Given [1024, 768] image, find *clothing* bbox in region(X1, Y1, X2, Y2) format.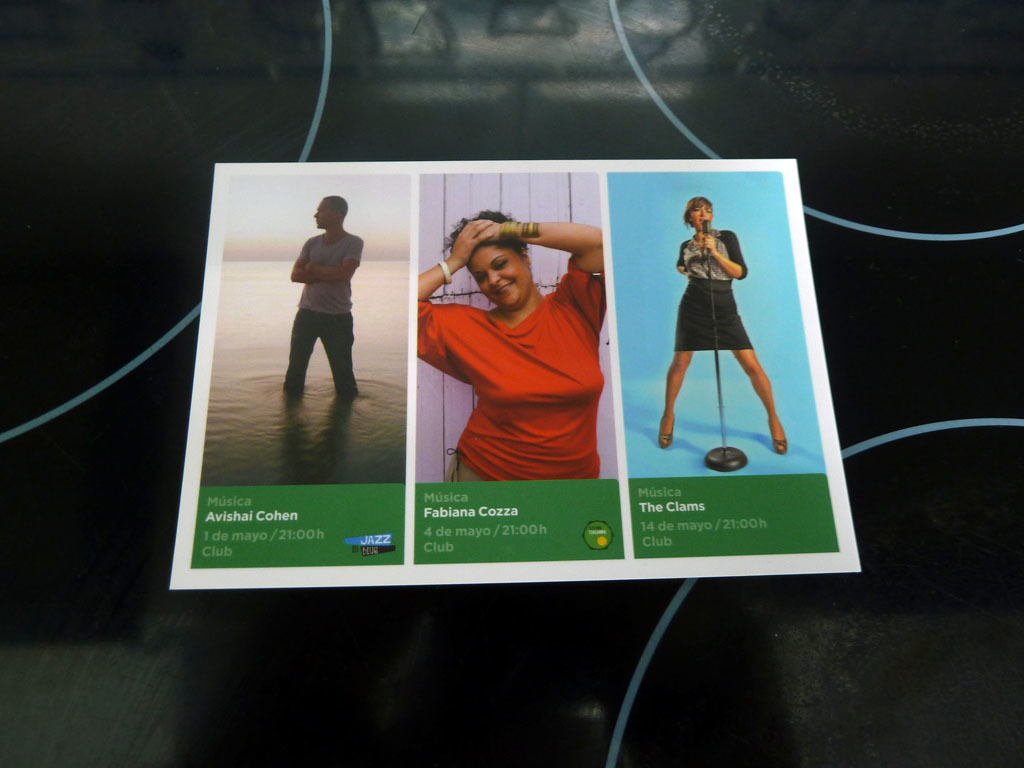
region(411, 262, 609, 487).
